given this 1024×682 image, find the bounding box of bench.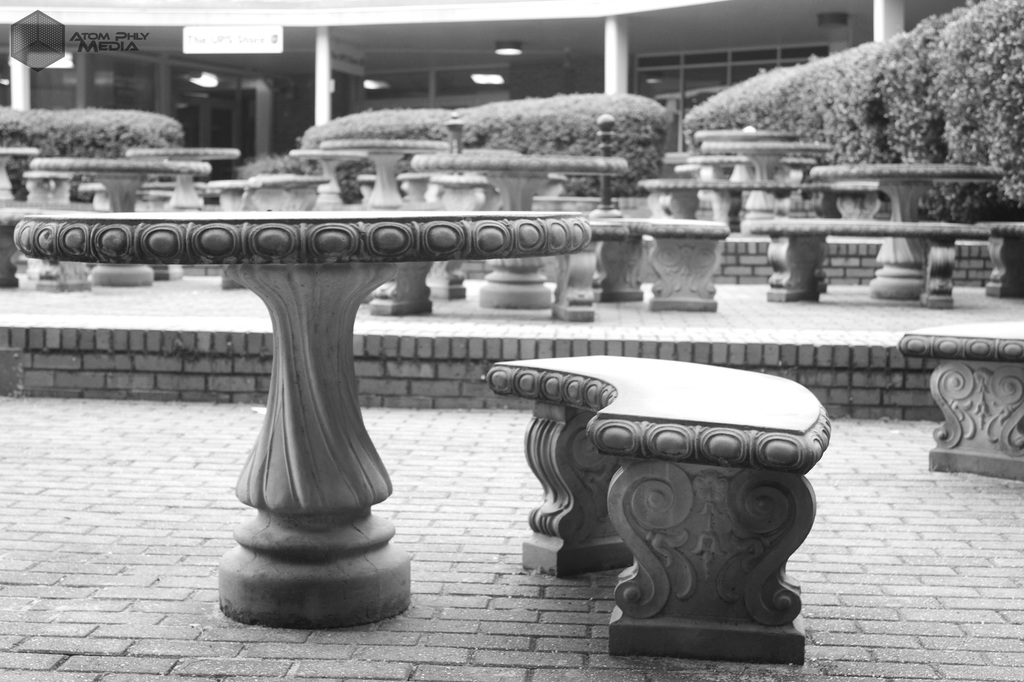
(976,220,1023,299).
